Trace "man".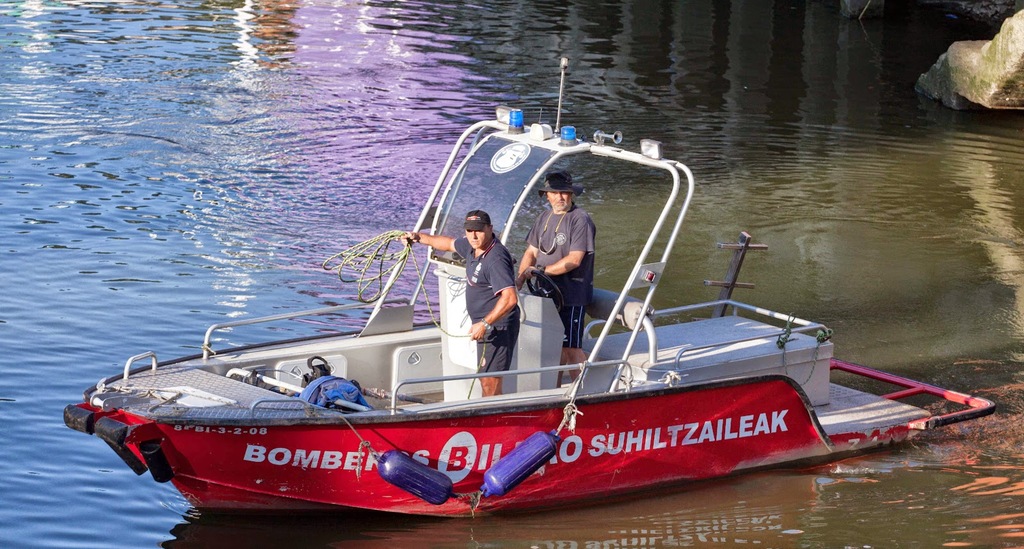
Traced to x1=518 y1=179 x2=597 y2=383.
